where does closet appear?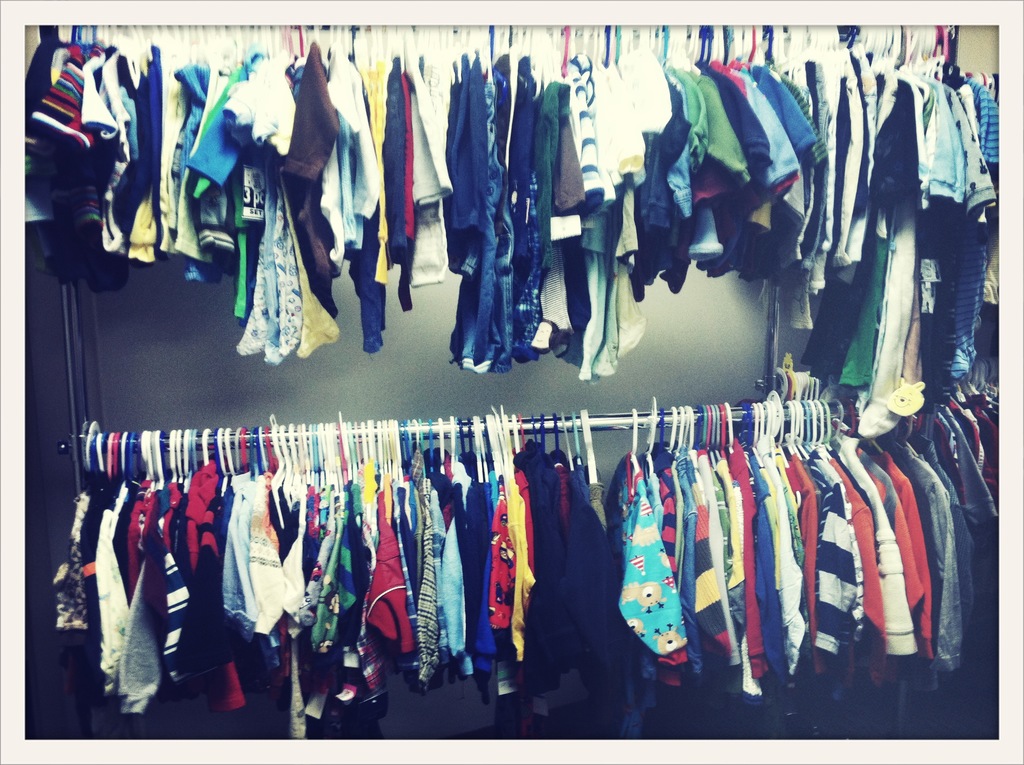
Appears at <bbox>26, 24, 998, 401</bbox>.
